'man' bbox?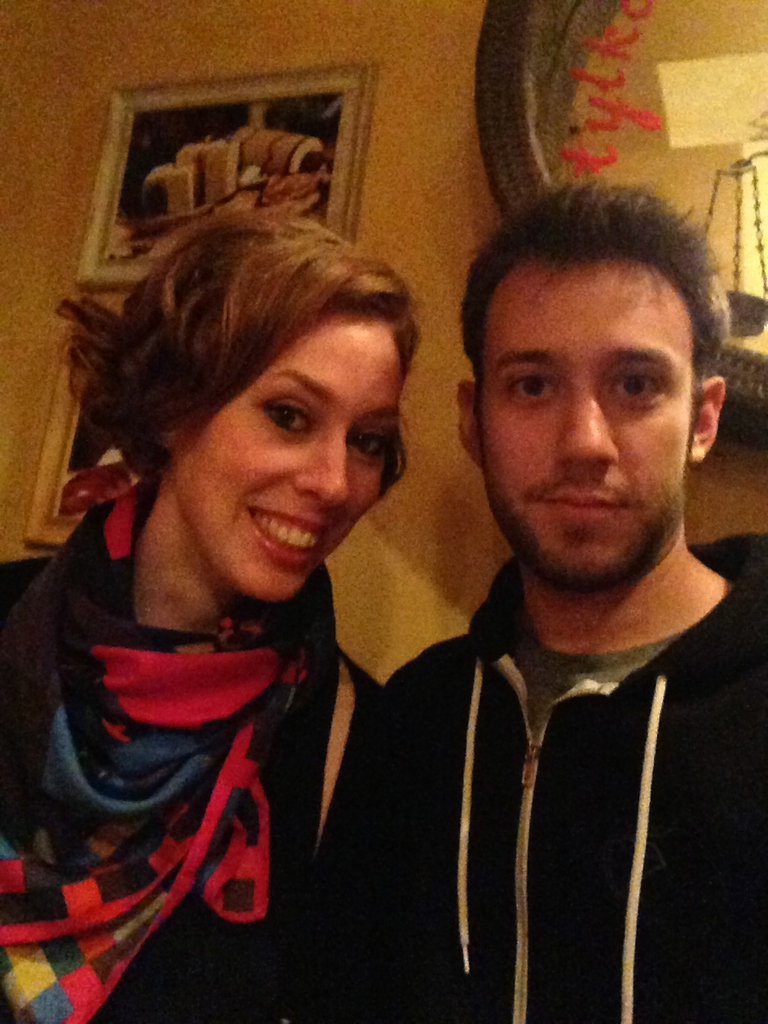
box(331, 99, 761, 1023)
